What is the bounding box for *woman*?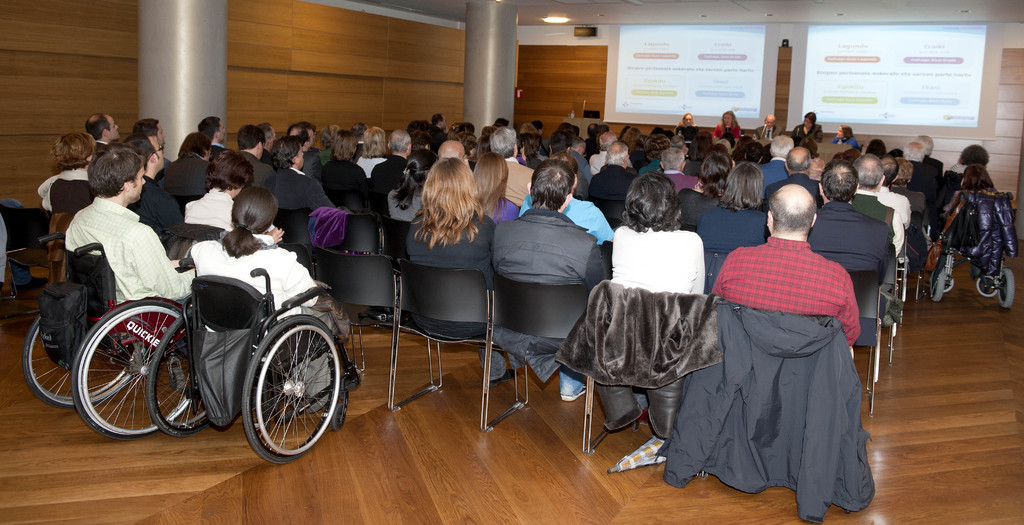
bbox=[388, 156, 434, 220].
